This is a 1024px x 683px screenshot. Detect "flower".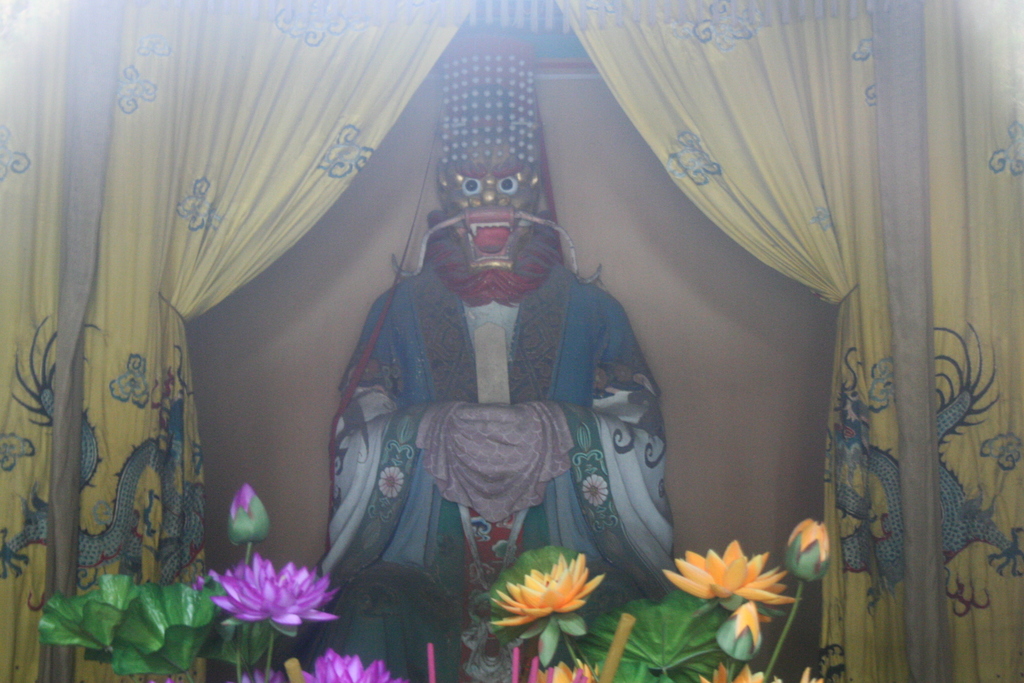
(left=200, top=552, right=349, bottom=641).
